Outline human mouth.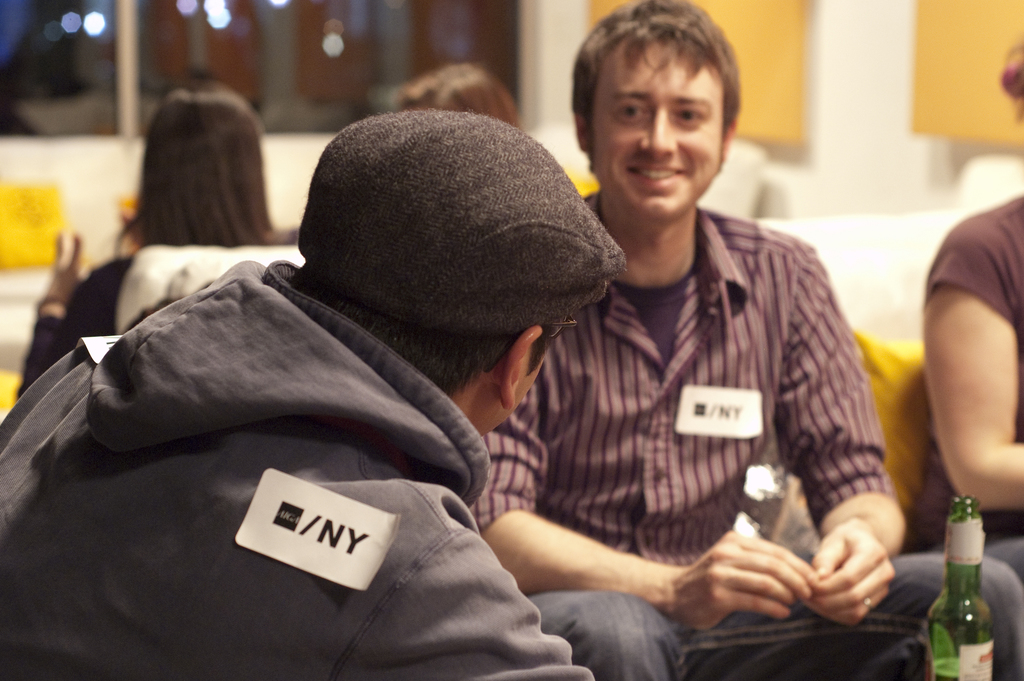
Outline: 625:159:688:190.
